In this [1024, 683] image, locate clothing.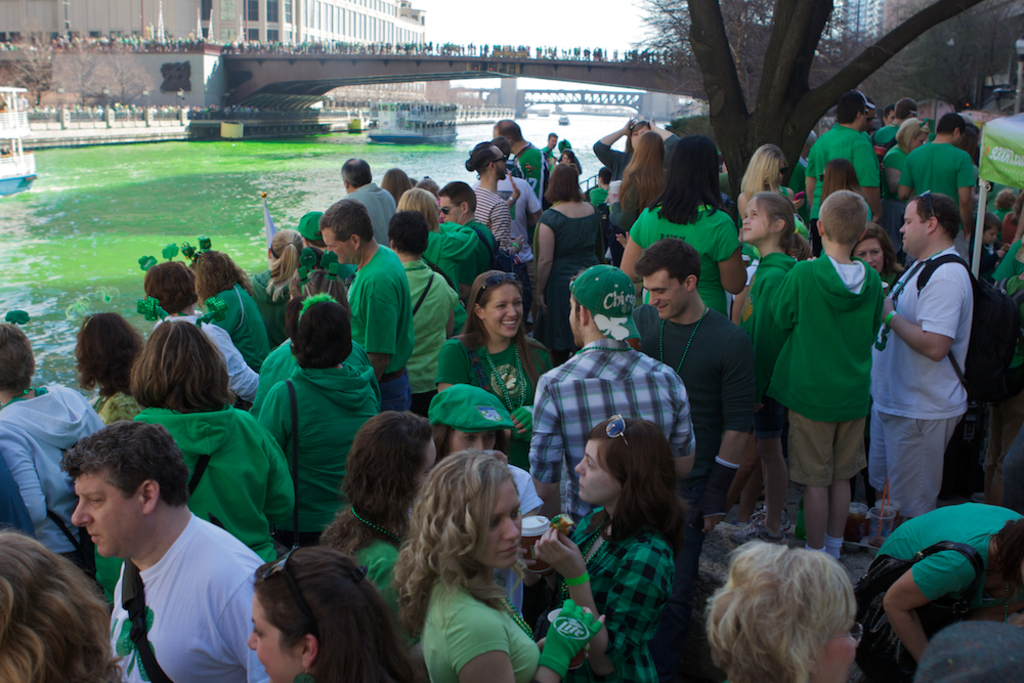
Bounding box: (left=348, top=178, right=399, bottom=244).
